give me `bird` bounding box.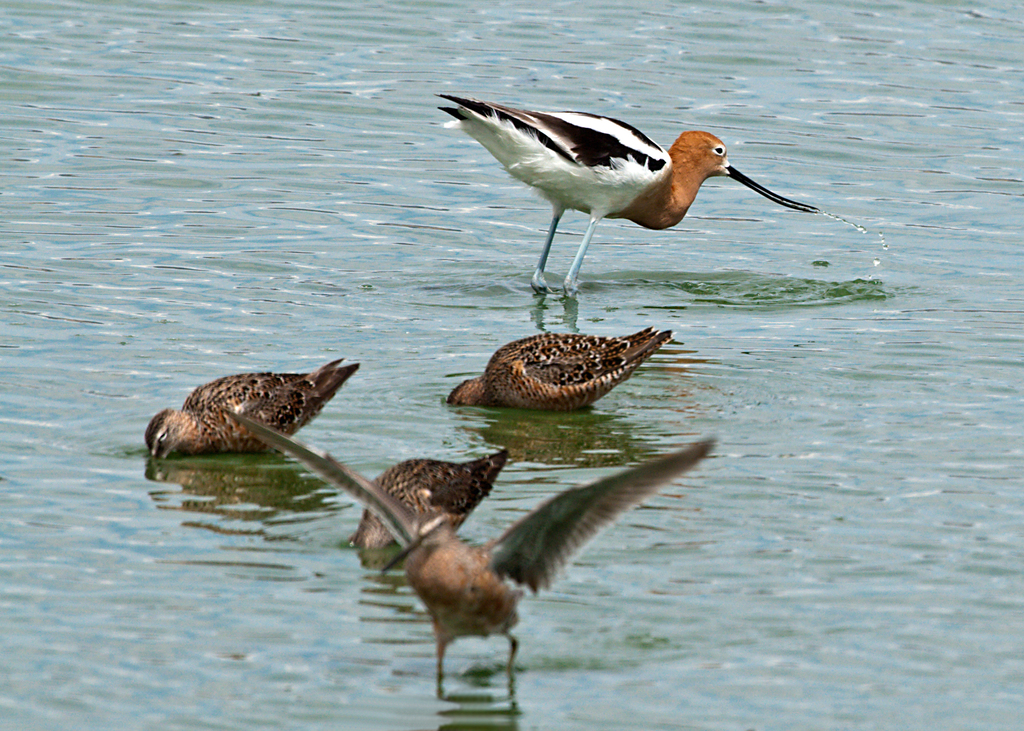
(left=143, top=355, right=362, bottom=465).
